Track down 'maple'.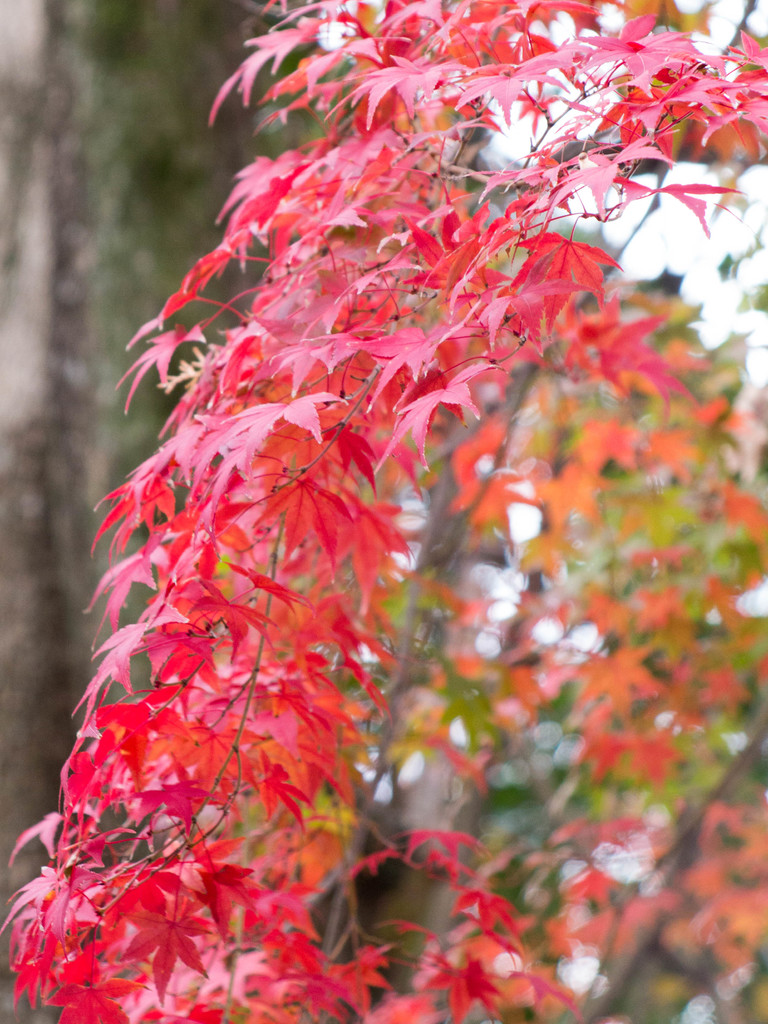
Tracked to rect(13, 0, 760, 995).
